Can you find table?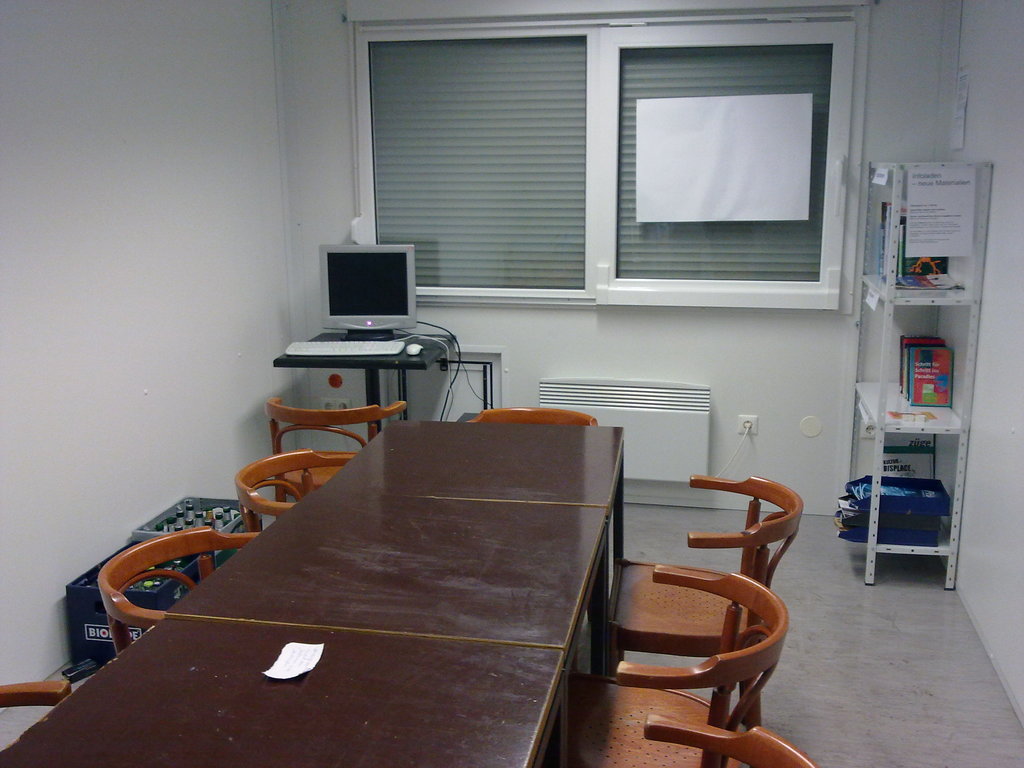
Yes, bounding box: <box>271,325,456,448</box>.
